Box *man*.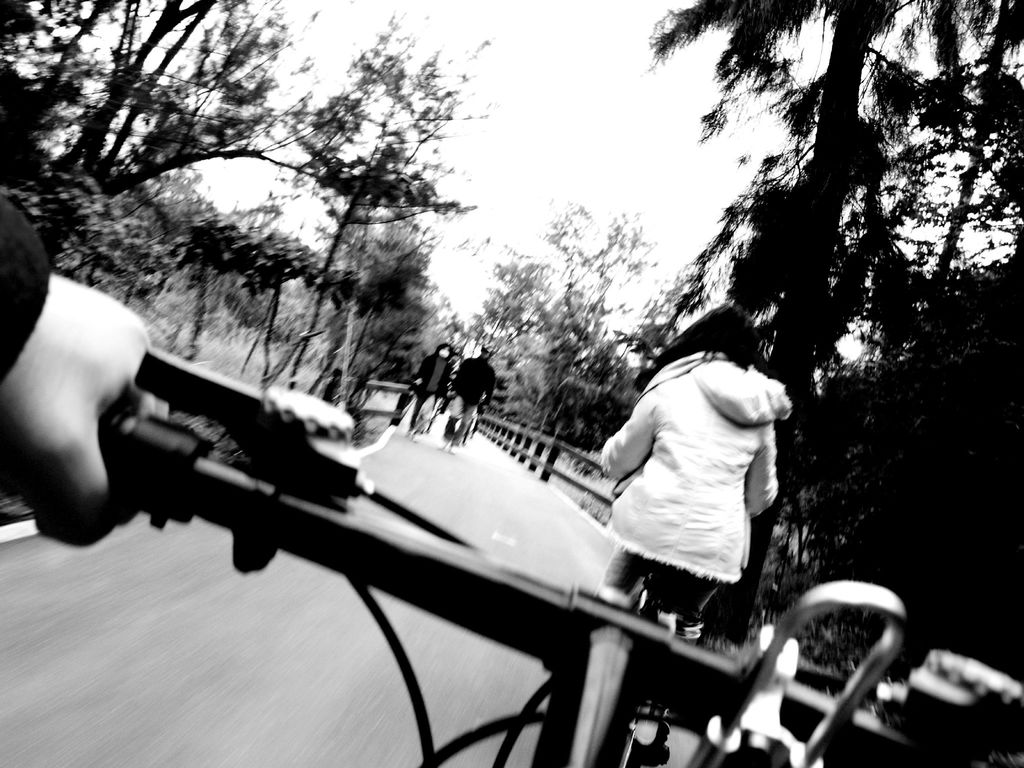
{"left": 448, "top": 346, "right": 500, "bottom": 461}.
